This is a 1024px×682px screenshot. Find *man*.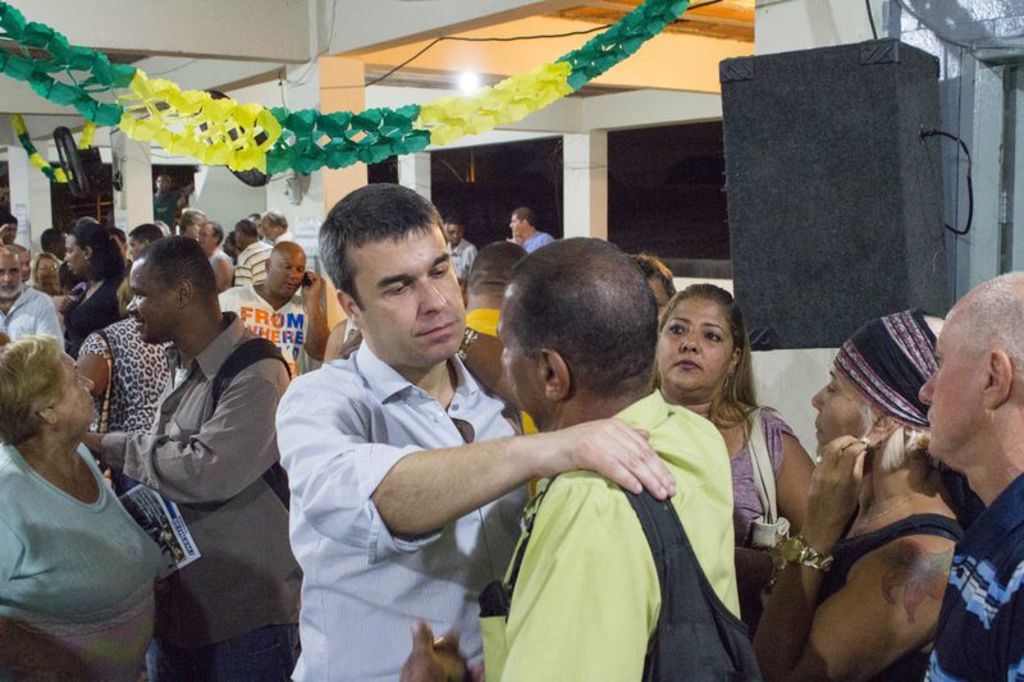
Bounding box: BBox(233, 220, 273, 296).
